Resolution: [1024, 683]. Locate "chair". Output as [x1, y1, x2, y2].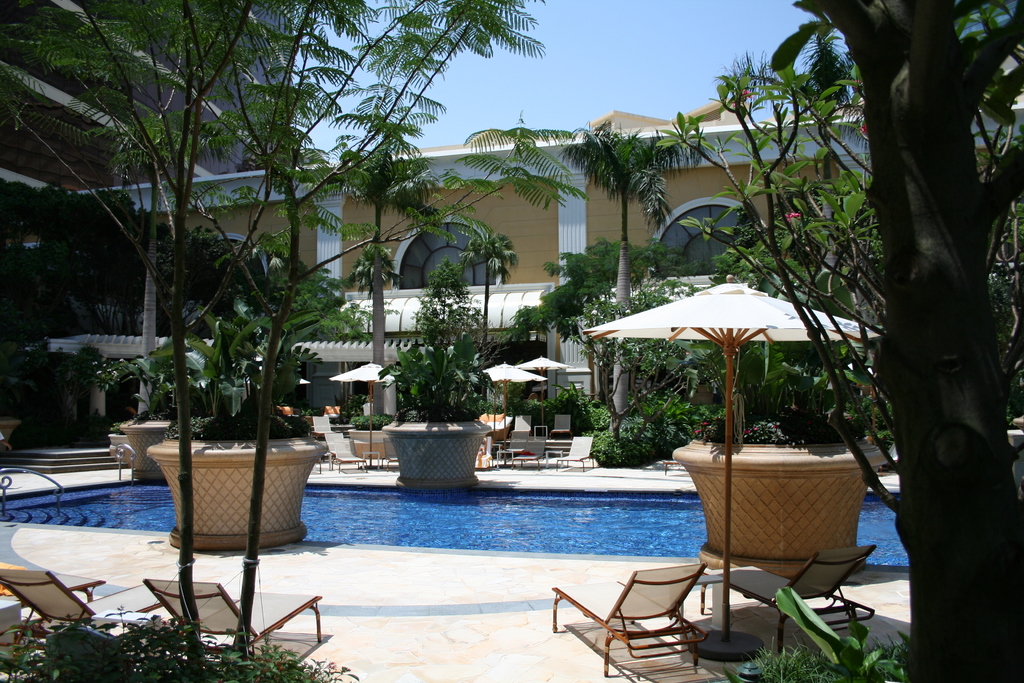
[0, 566, 172, 627].
